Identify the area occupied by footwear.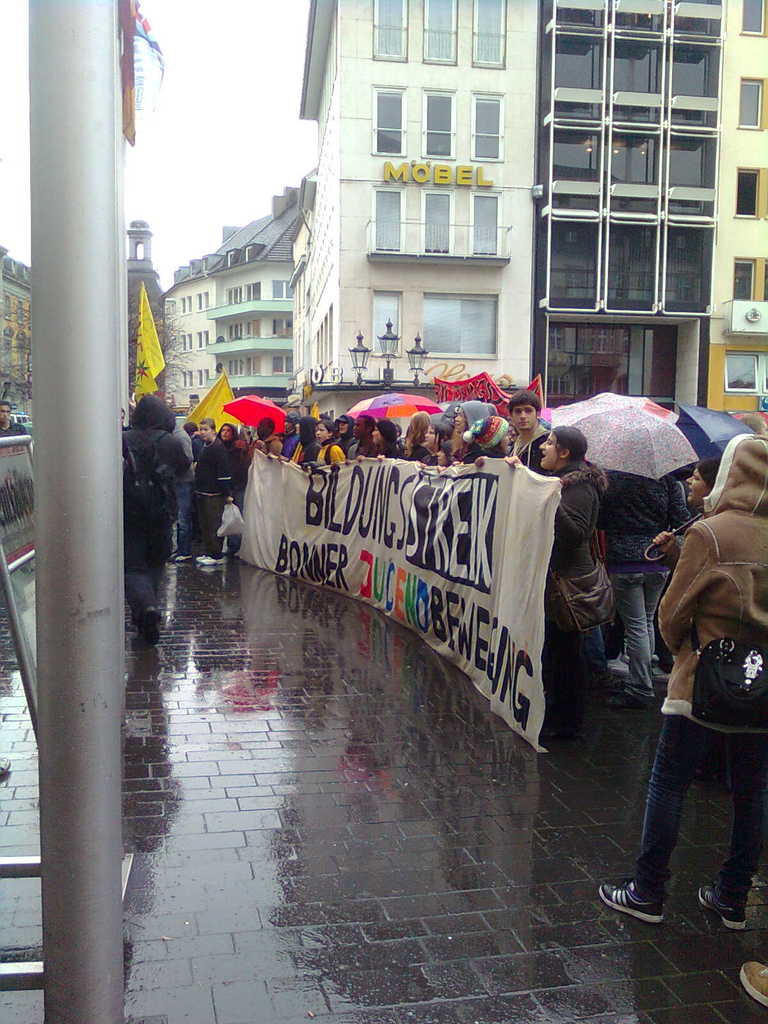
Area: crop(543, 716, 585, 733).
